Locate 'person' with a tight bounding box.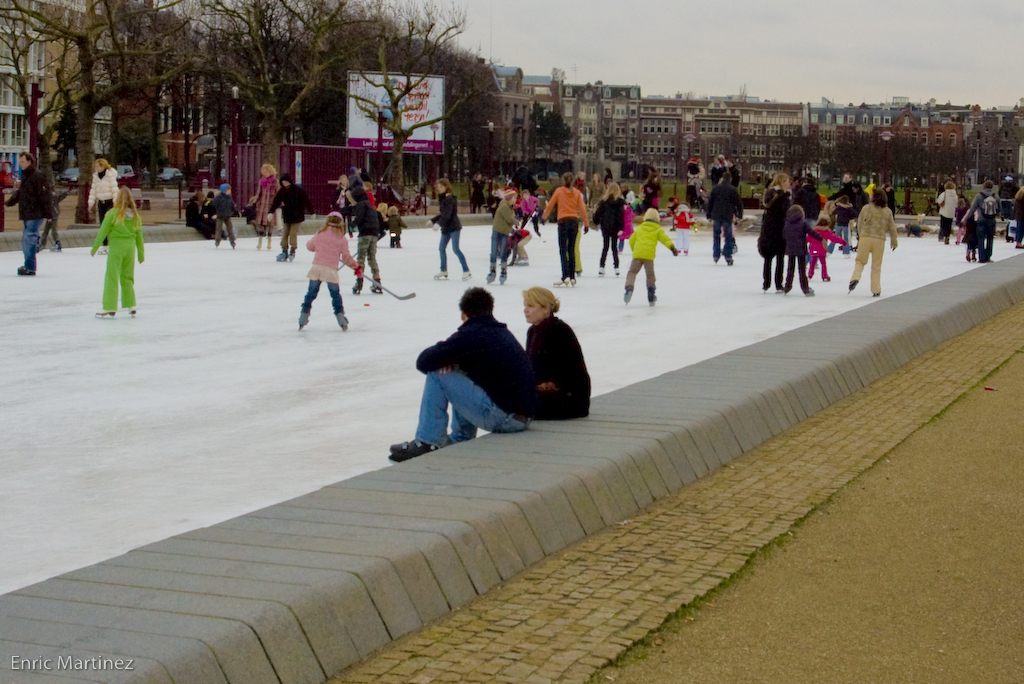
542:170:594:297.
